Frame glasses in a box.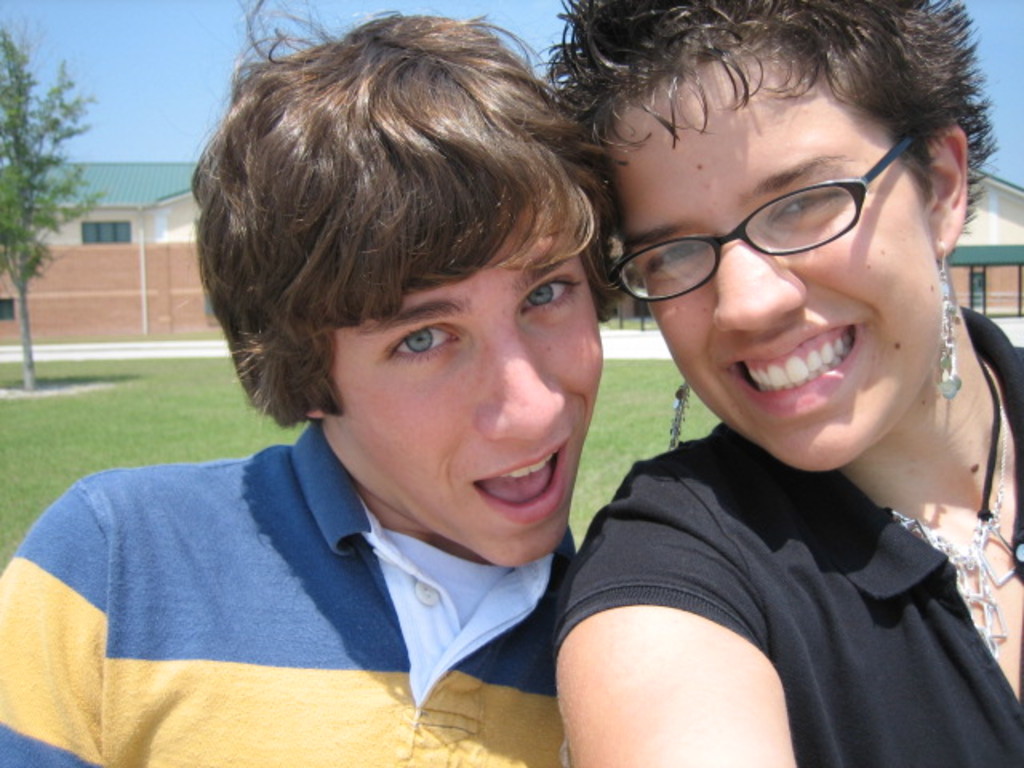
Rect(621, 155, 946, 291).
